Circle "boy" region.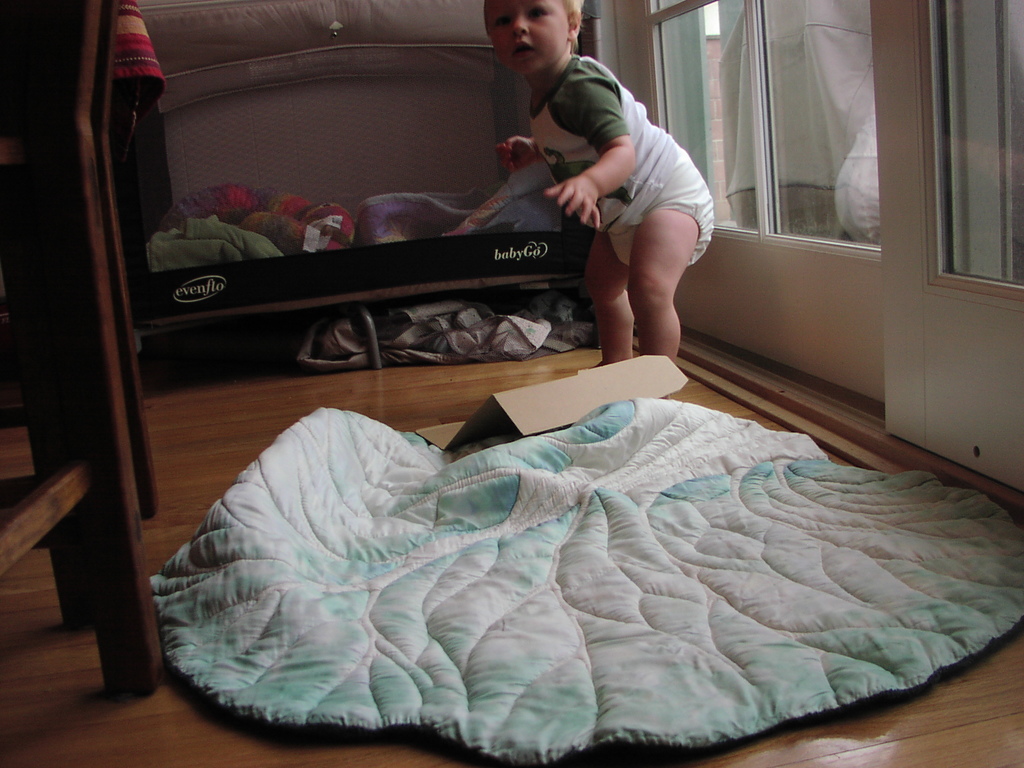
Region: box=[488, 1, 731, 397].
